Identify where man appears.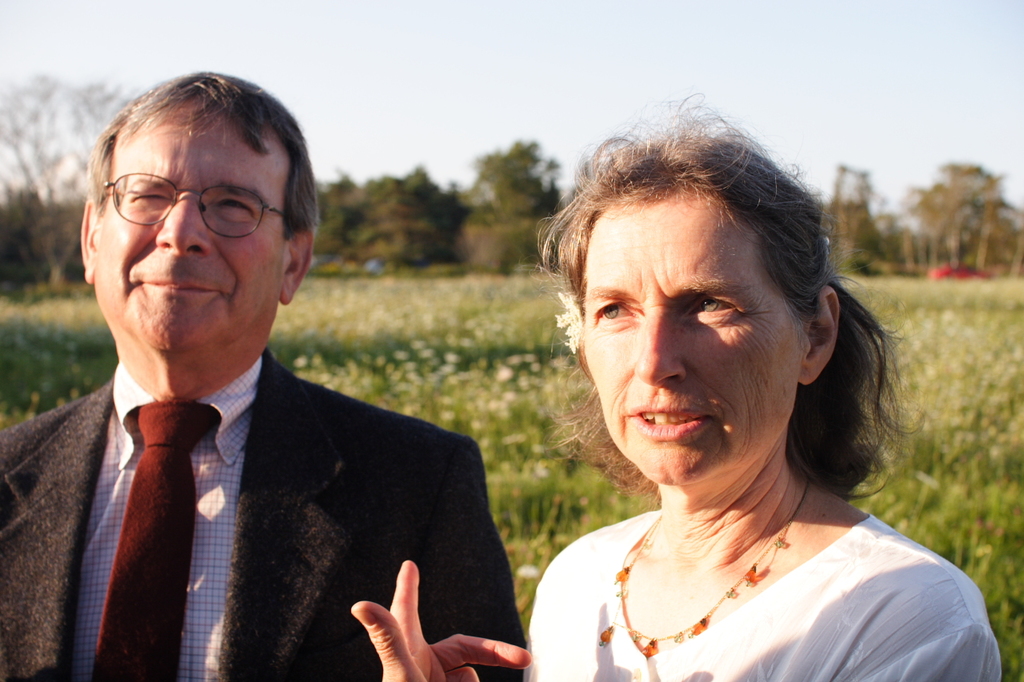
Appears at x1=0 y1=70 x2=528 y2=676.
